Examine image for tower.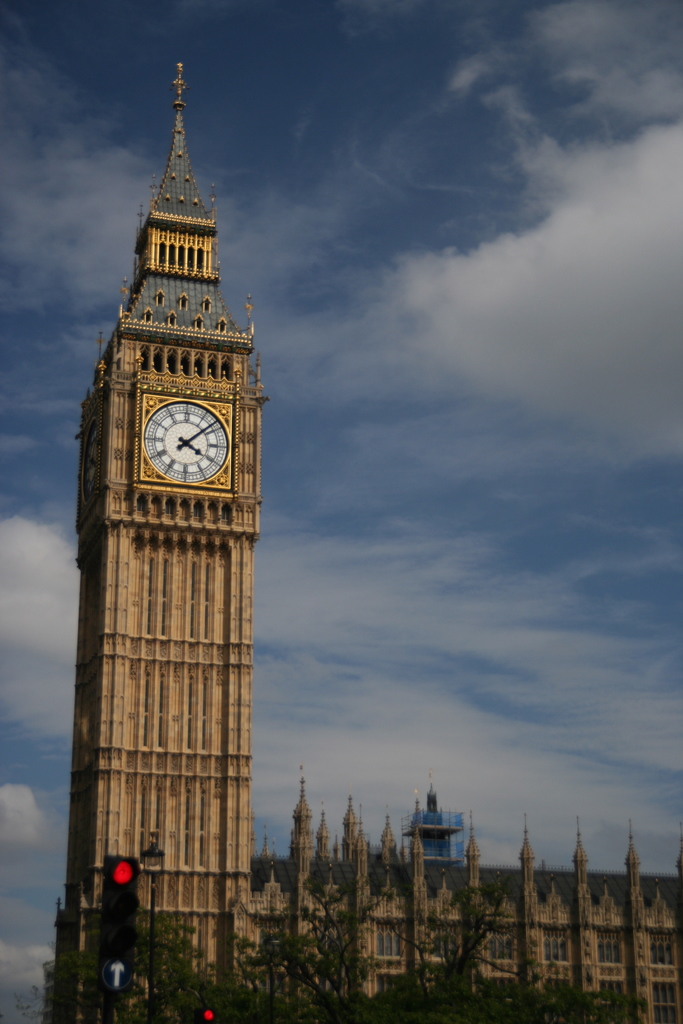
Examination result: (x1=48, y1=33, x2=281, y2=941).
